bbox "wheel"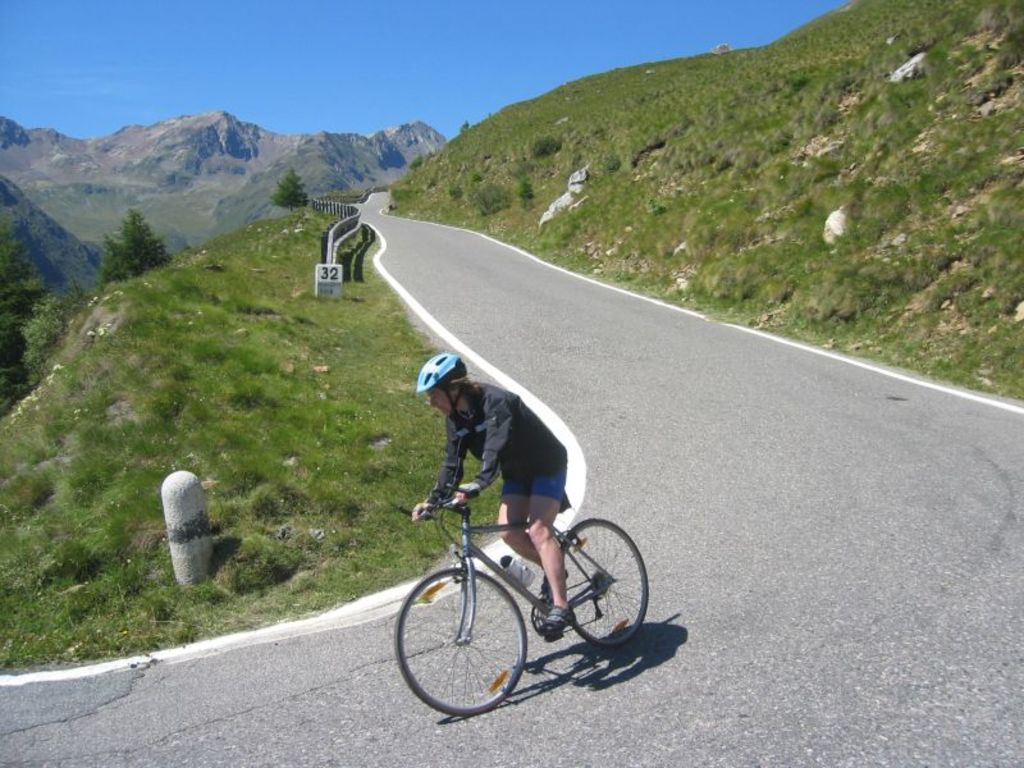
393 563 525 717
